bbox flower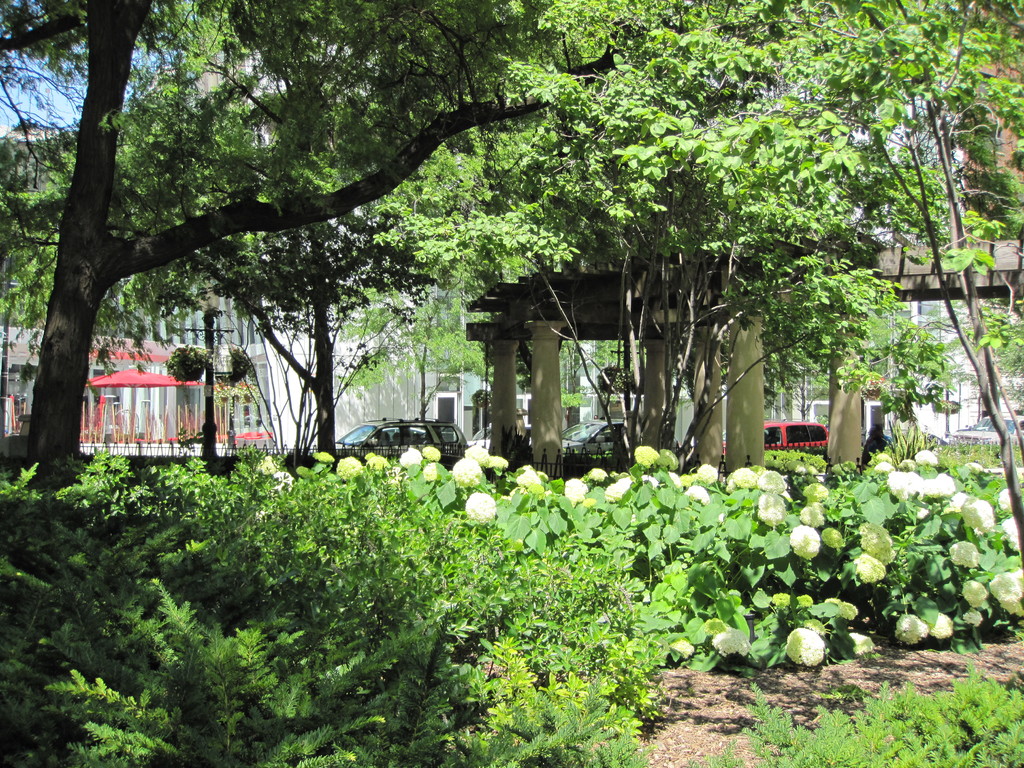
1001,517,1018,553
